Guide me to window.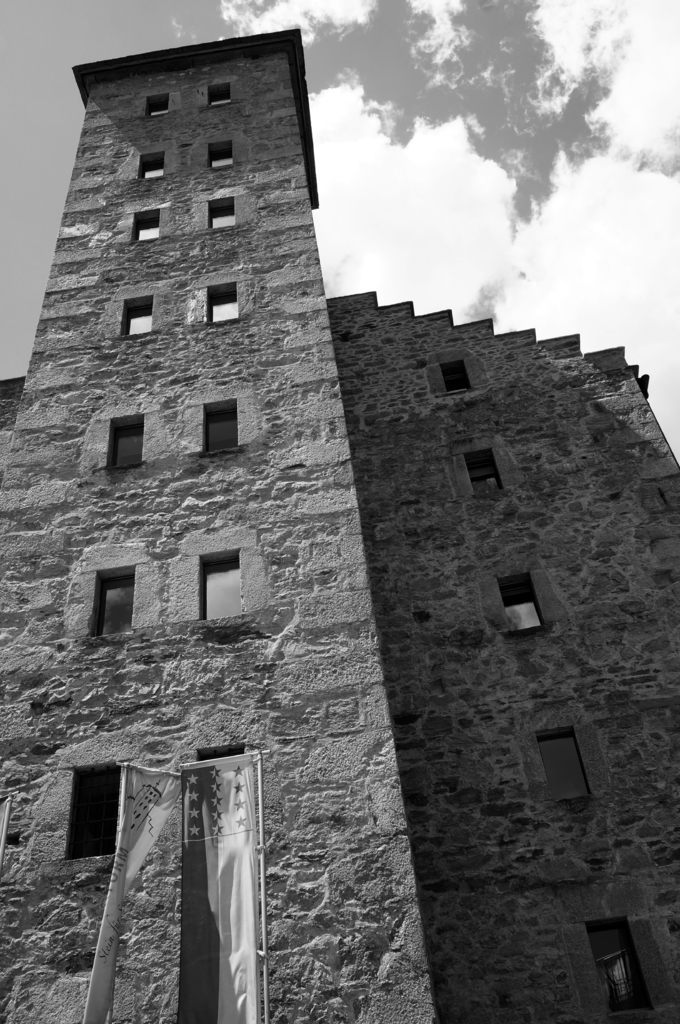
Guidance: x1=535 y1=719 x2=589 y2=805.
